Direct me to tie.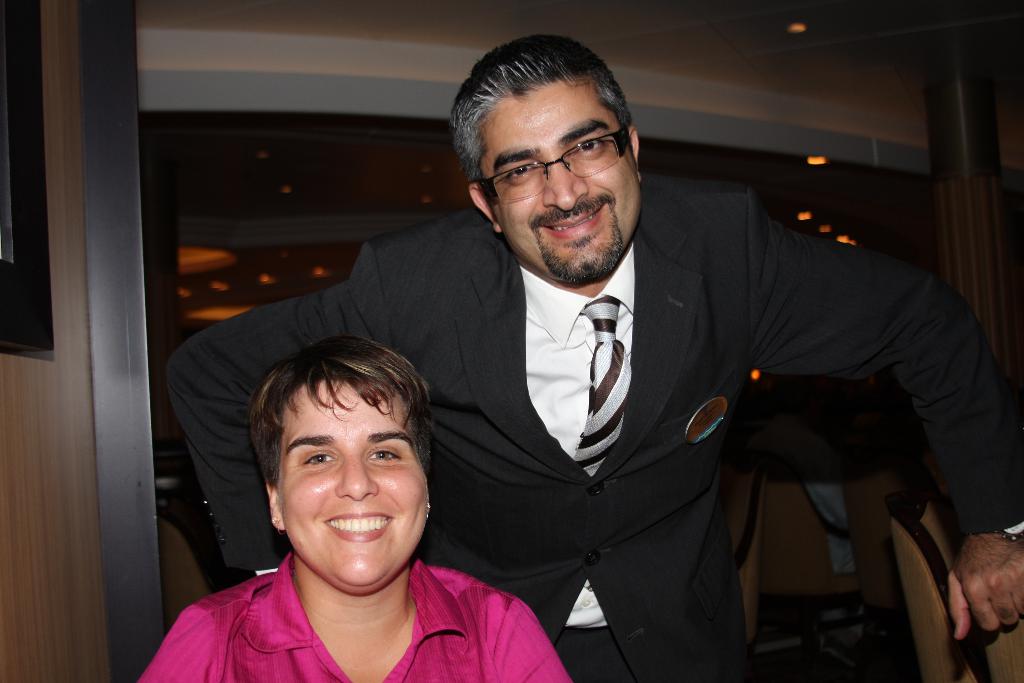
Direction: box=[570, 295, 632, 479].
